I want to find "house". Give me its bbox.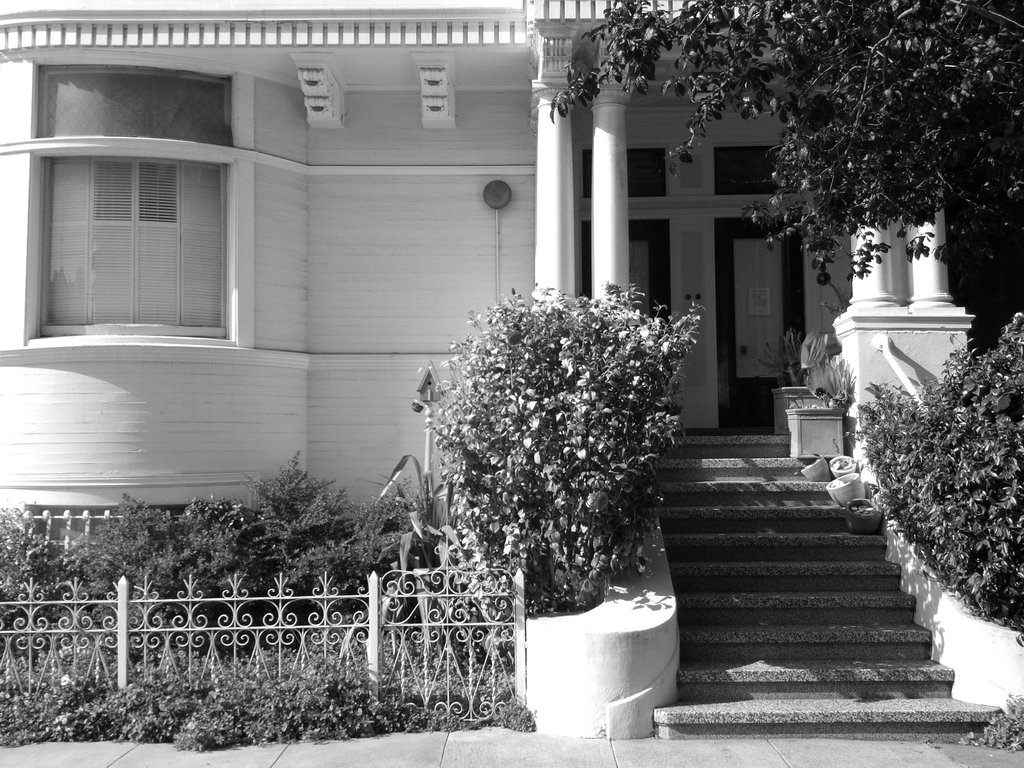
{"left": 26, "top": 0, "right": 997, "bottom": 664}.
